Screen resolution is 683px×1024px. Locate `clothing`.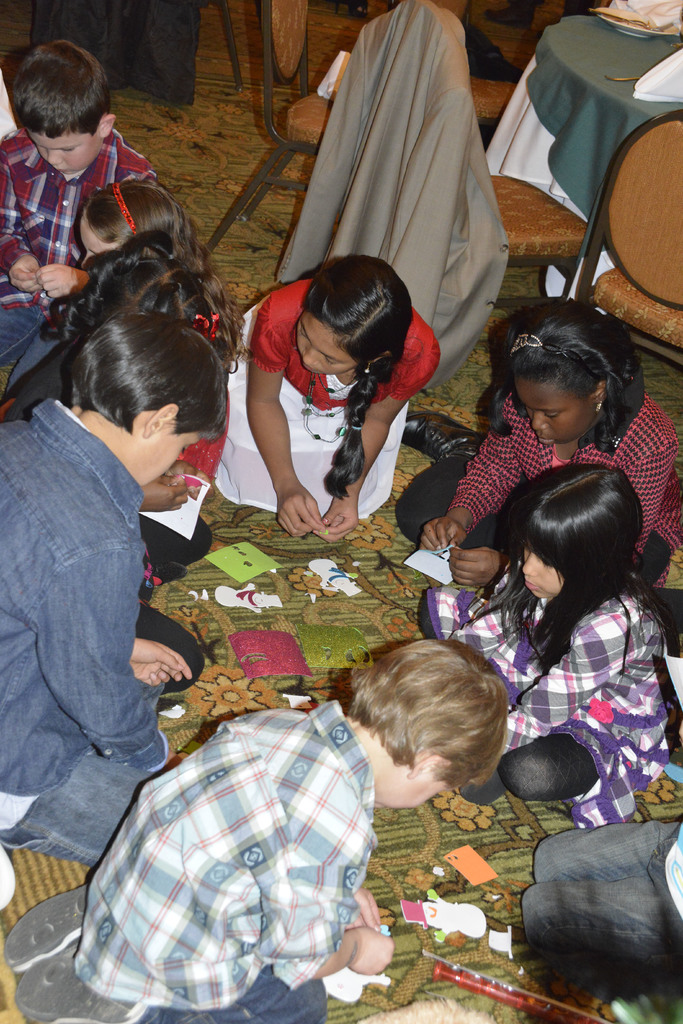
pyautogui.locateOnScreen(419, 559, 680, 829).
